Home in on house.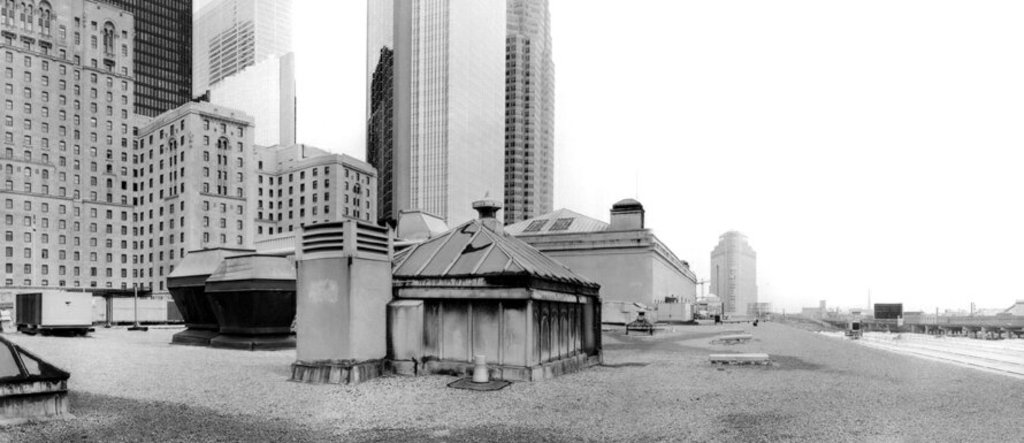
Homed in at rect(254, 136, 382, 237).
